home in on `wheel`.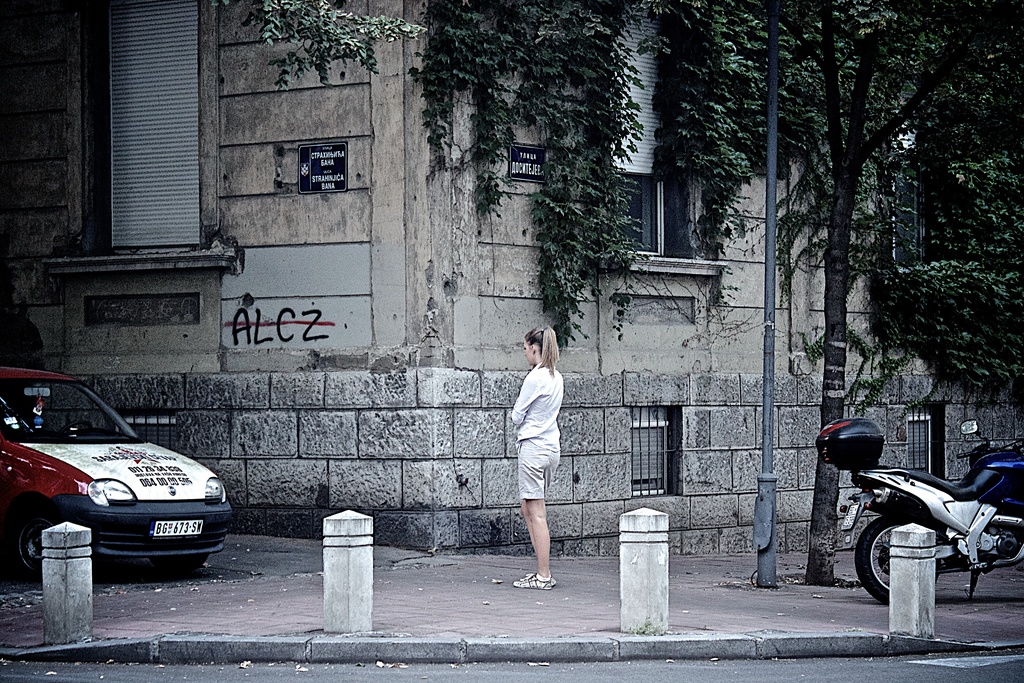
Homed in at box(6, 514, 56, 580).
